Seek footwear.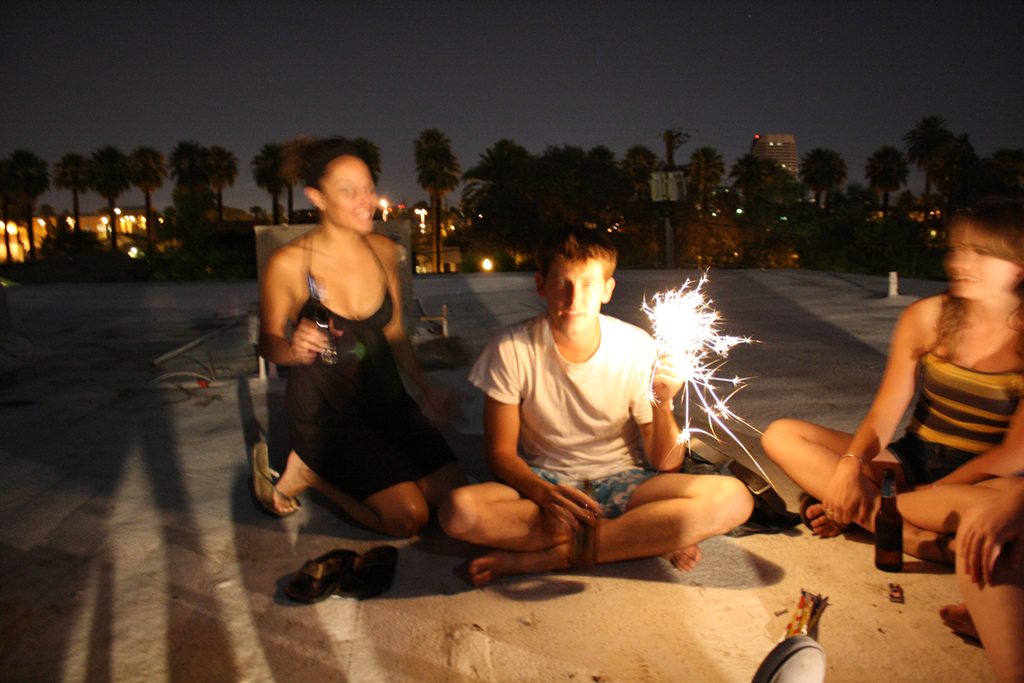
detection(796, 499, 872, 537).
